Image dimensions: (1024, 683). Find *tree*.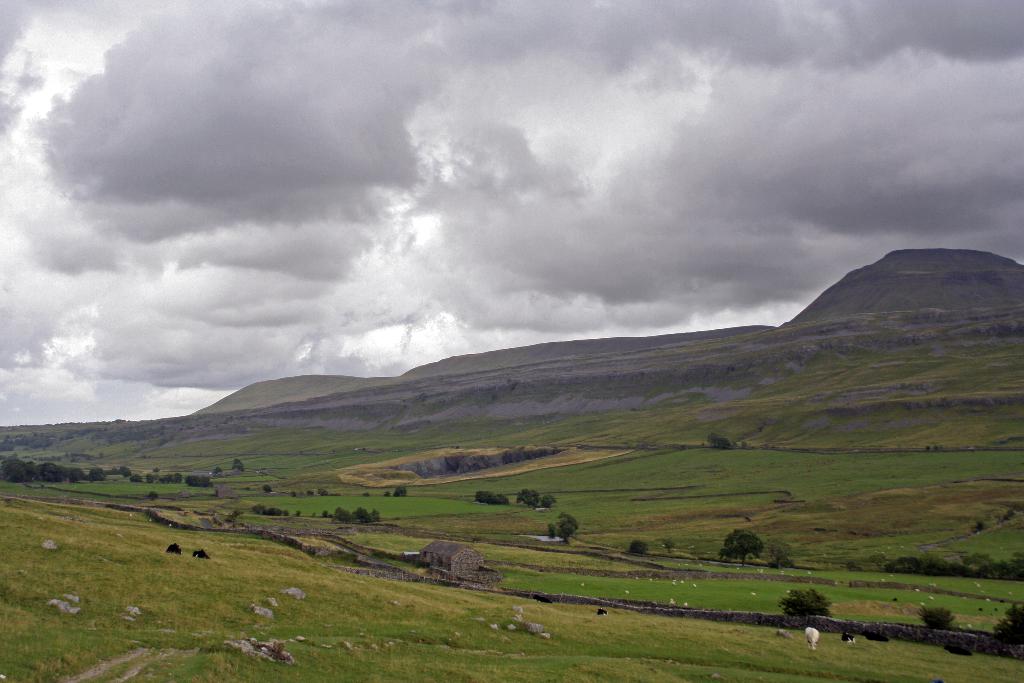
[x1=223, y1=511, x2=244, y2=523].
